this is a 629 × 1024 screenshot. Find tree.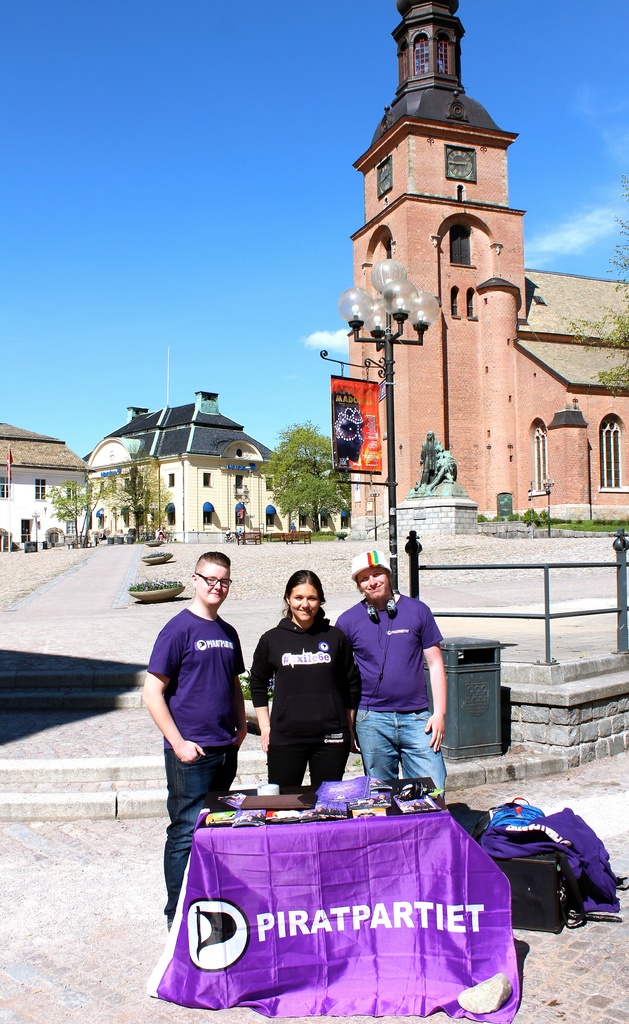
Bounding box: <region>546, 163, 628, 403</region>.
